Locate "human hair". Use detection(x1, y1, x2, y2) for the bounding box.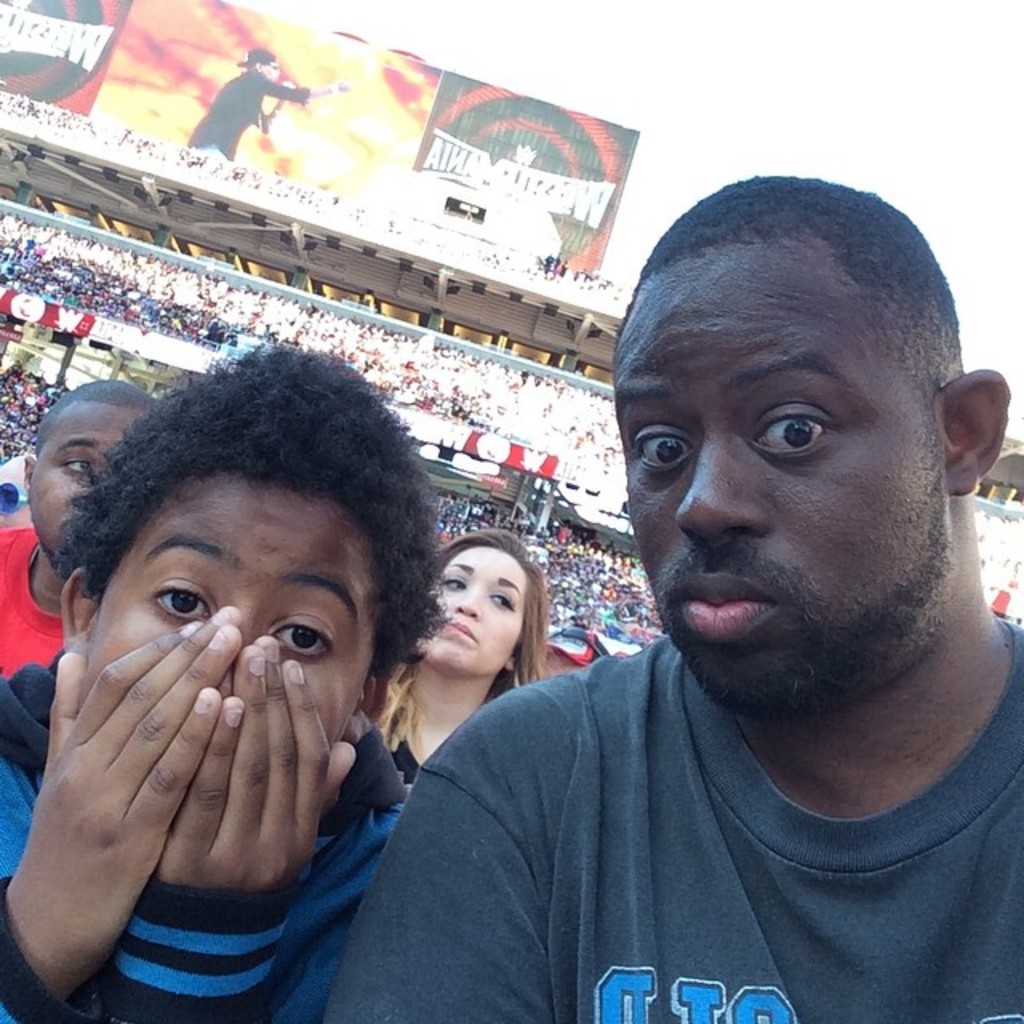
detection(427, 523, 544, 690).
